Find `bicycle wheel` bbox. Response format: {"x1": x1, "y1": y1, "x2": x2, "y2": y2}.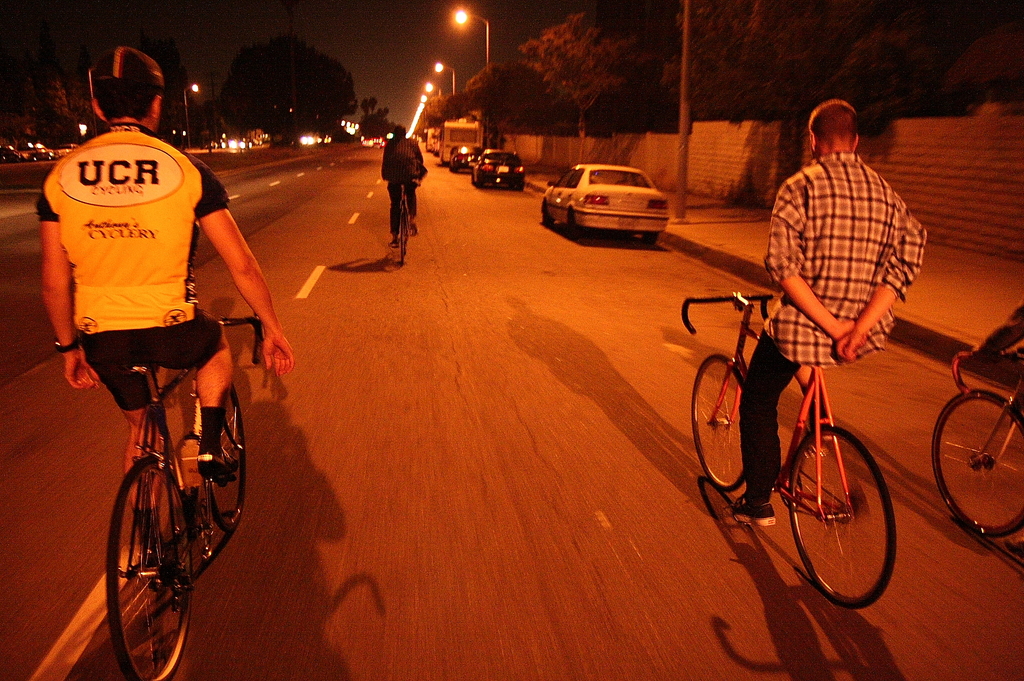
{"x1": 689, "y1": 353, "x2": 750, "y2": 513}.
